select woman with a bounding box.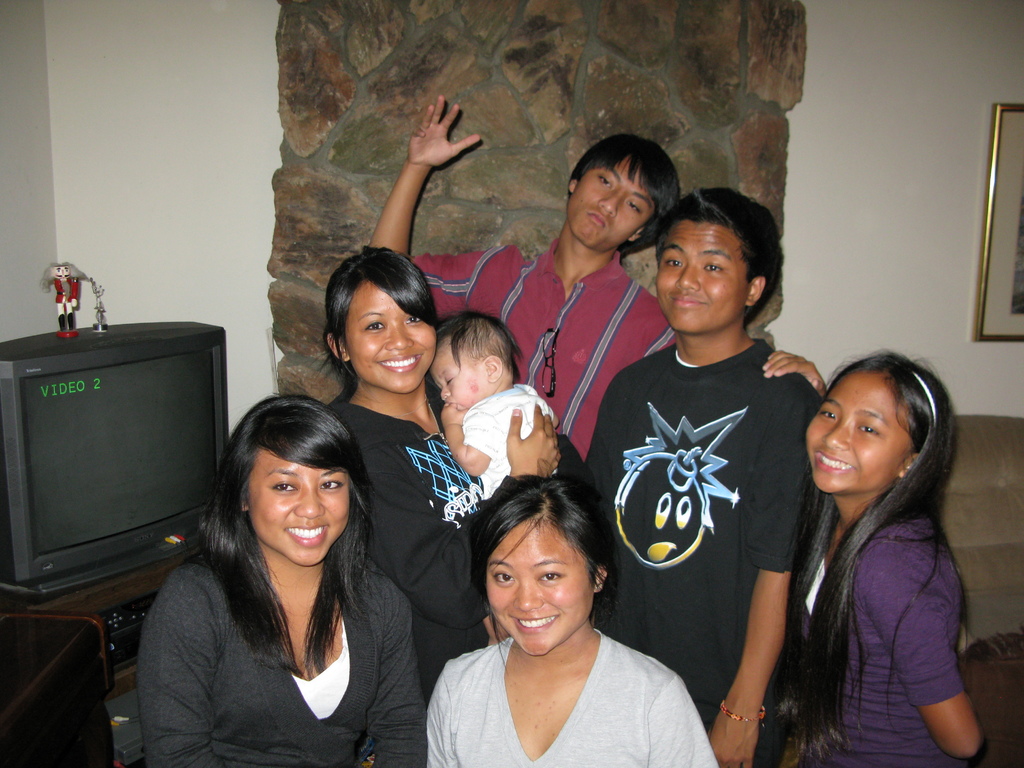
pyautogui.locateOnScreen(326, 237, 598, 688).
